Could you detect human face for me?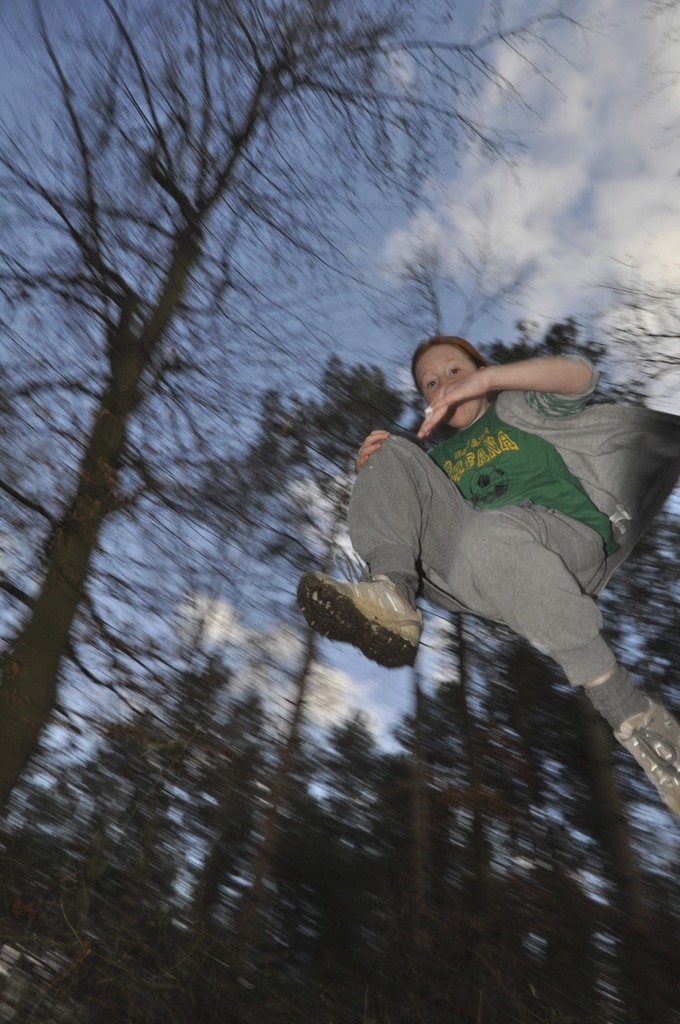
Detection result: {"left": 417, "top": 346, "right": 480, "bottom": 426}.
